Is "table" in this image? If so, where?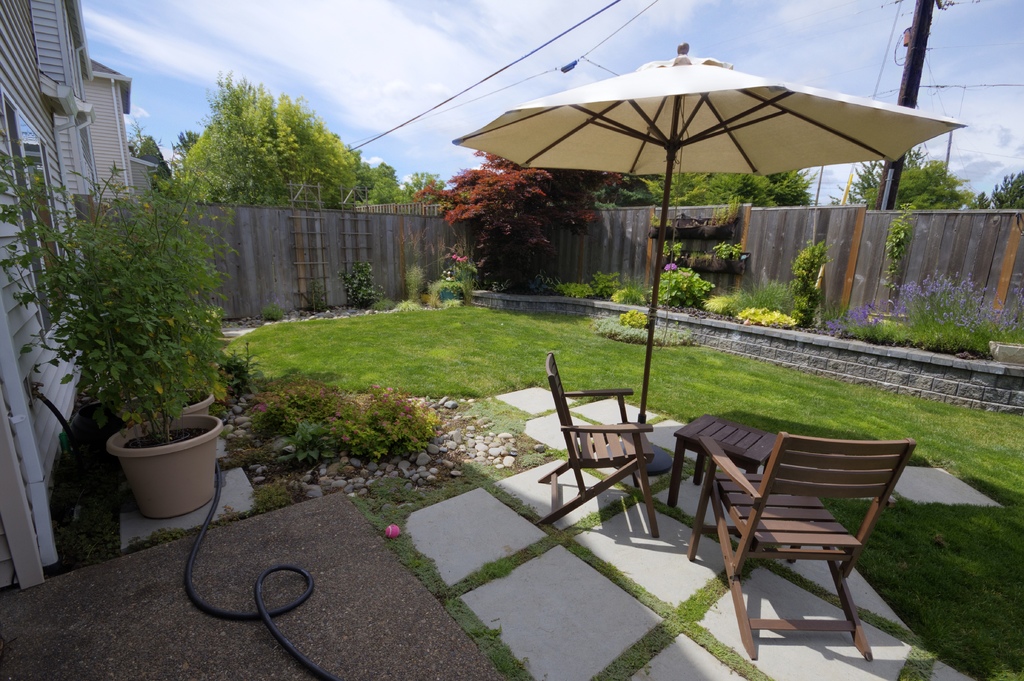
Yes, at [658,405,780,517].
